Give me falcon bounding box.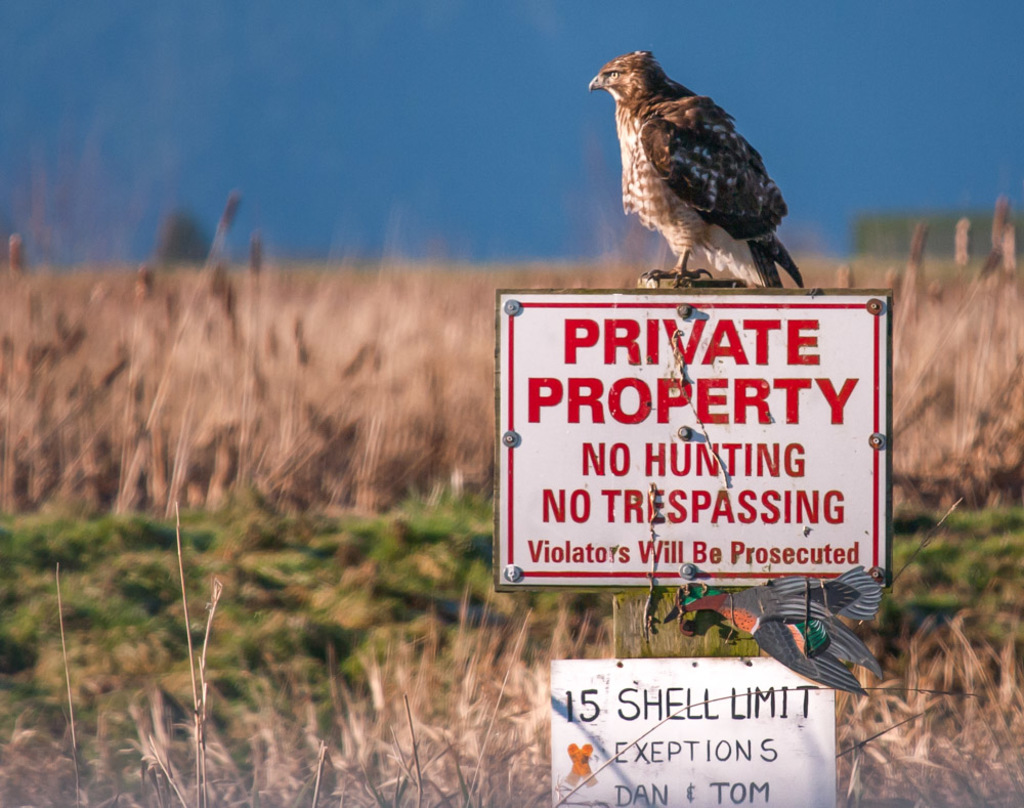
bbox=[588, 48, 813, 303].
